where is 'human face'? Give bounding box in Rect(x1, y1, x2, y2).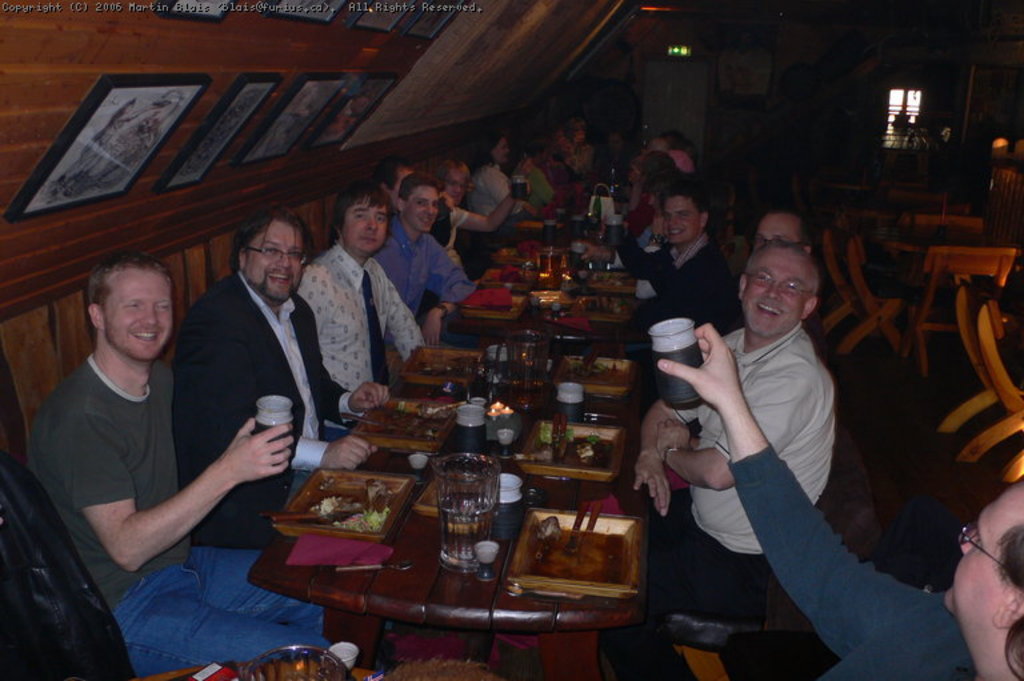
Rect(241, 219, 308, 301).
